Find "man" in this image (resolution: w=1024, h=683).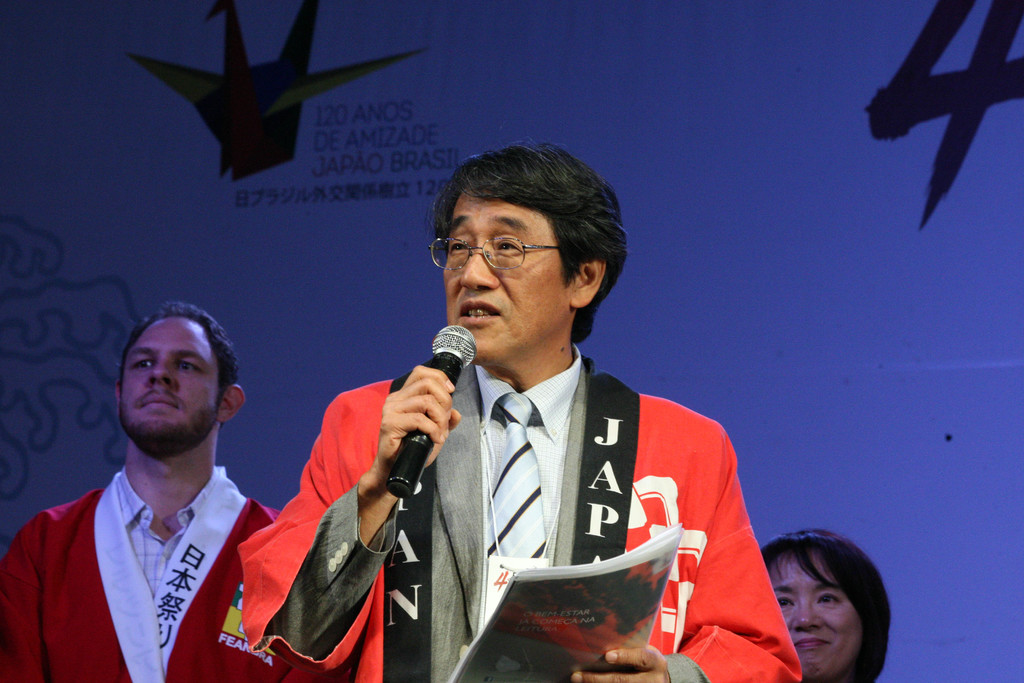
239/142/805/682.
